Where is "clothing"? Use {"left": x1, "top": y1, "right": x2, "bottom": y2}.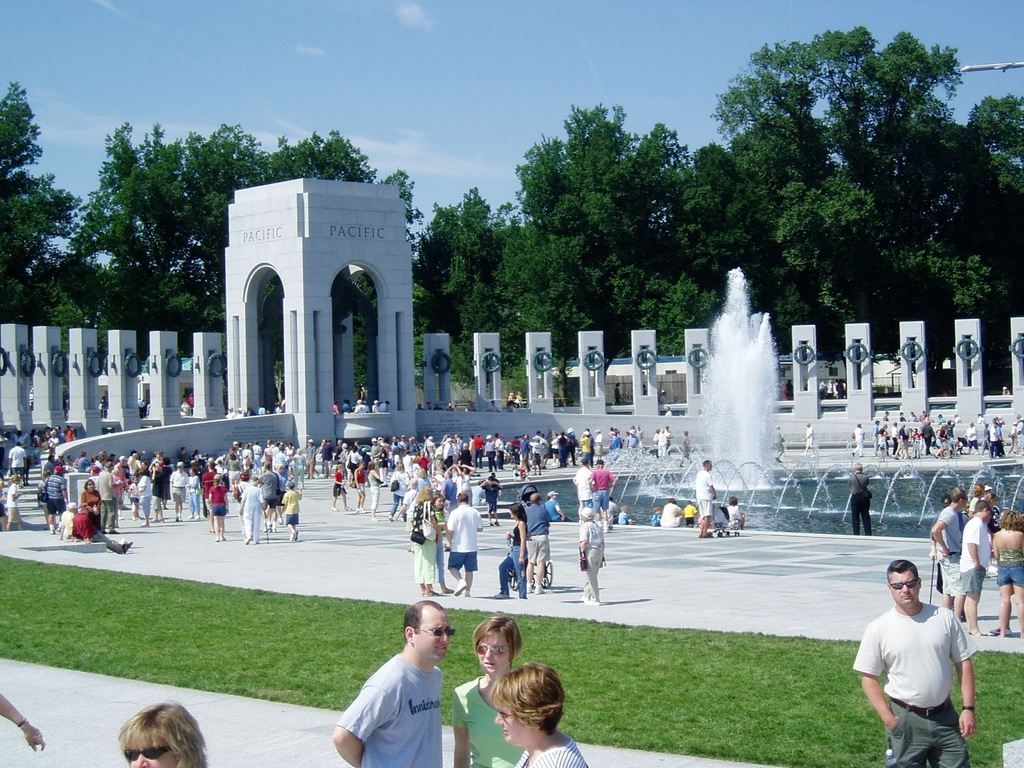
{"left": 72, "top": 514, "right": 122, "bottom": 552}.
